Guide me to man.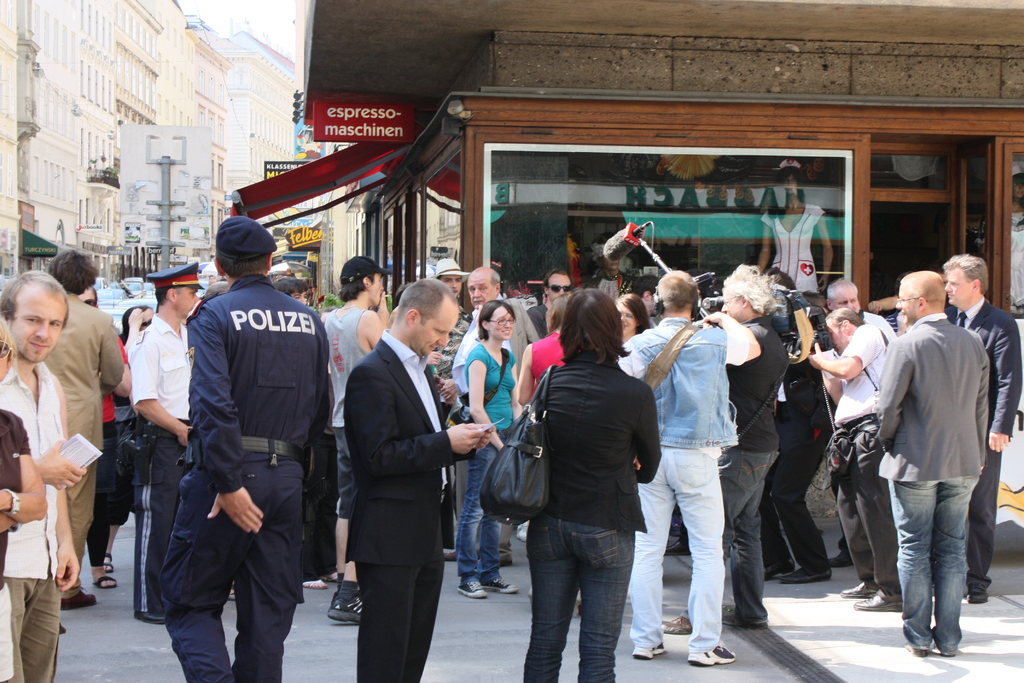
Guidance: <box>154,212,331,682</box>.
